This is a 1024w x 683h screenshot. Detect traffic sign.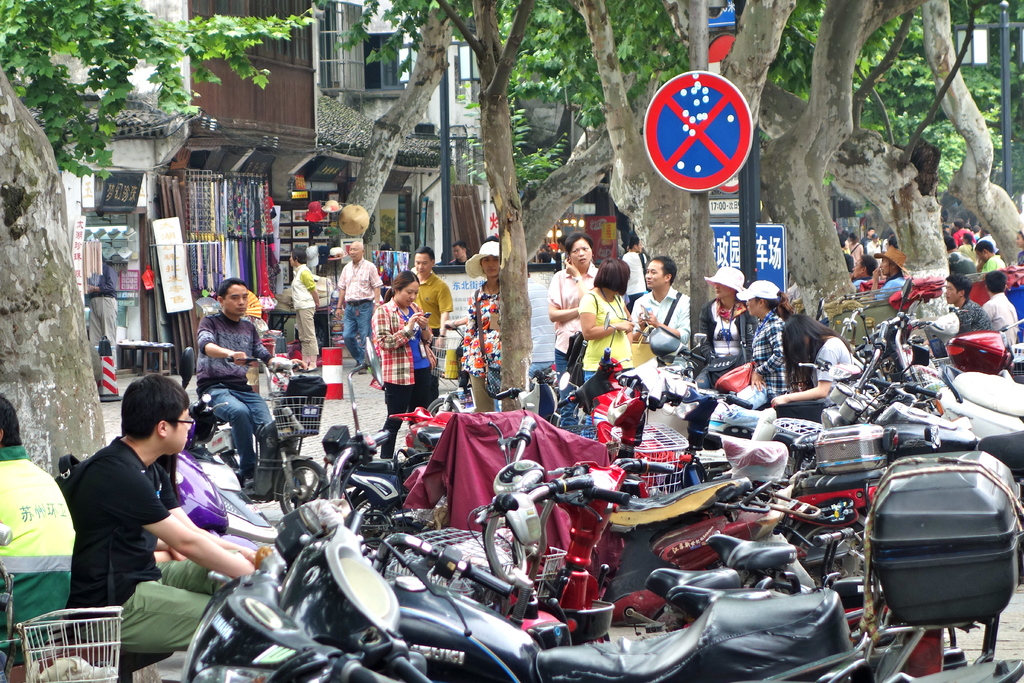
(644, 67, 755, 195).
